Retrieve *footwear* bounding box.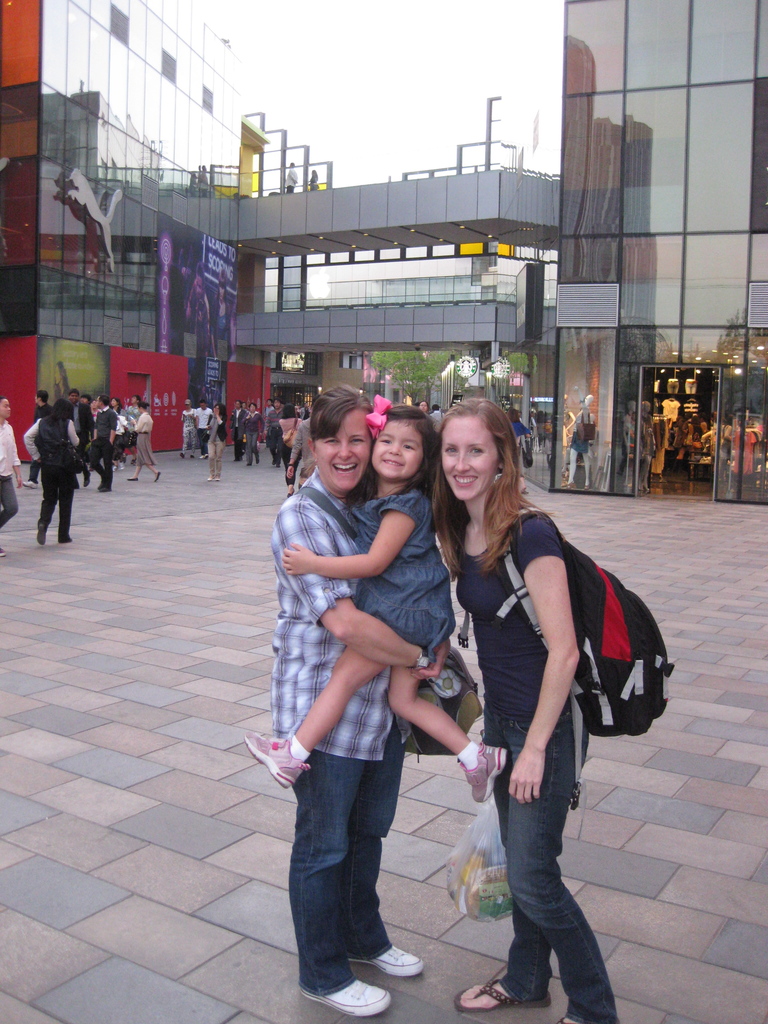
Bounding box: l=24, t=481, r=38, b=491.
